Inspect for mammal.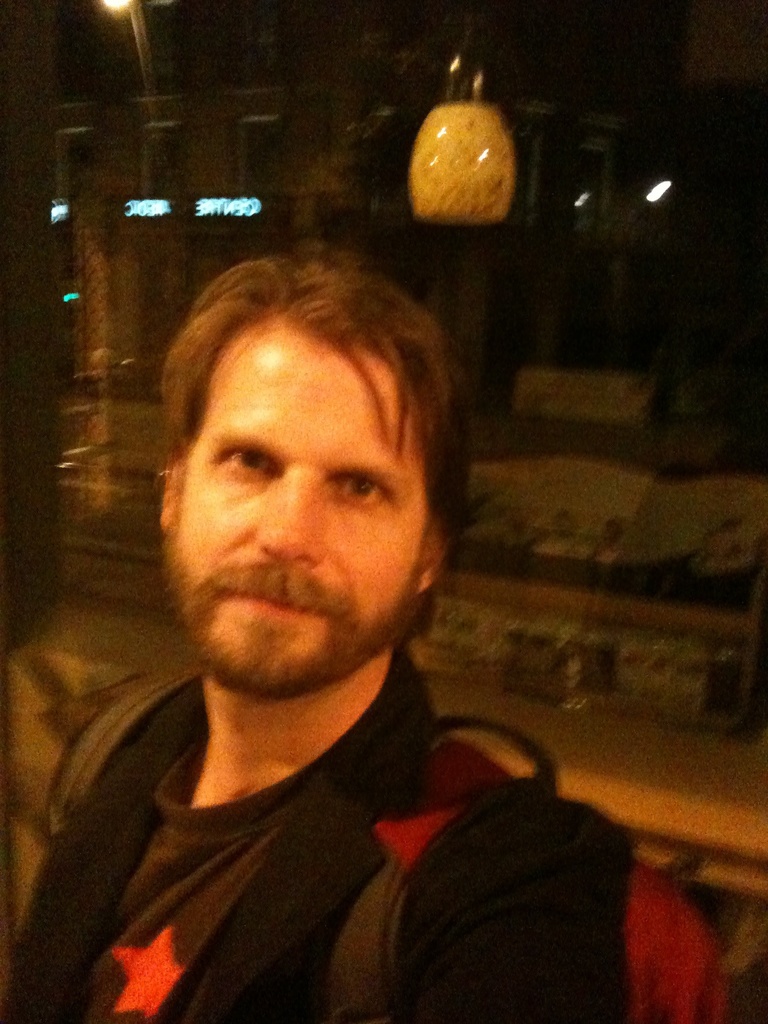
Inspection: {"left": 0, "top": 233, "right": 732, "bottom": 1023}.
